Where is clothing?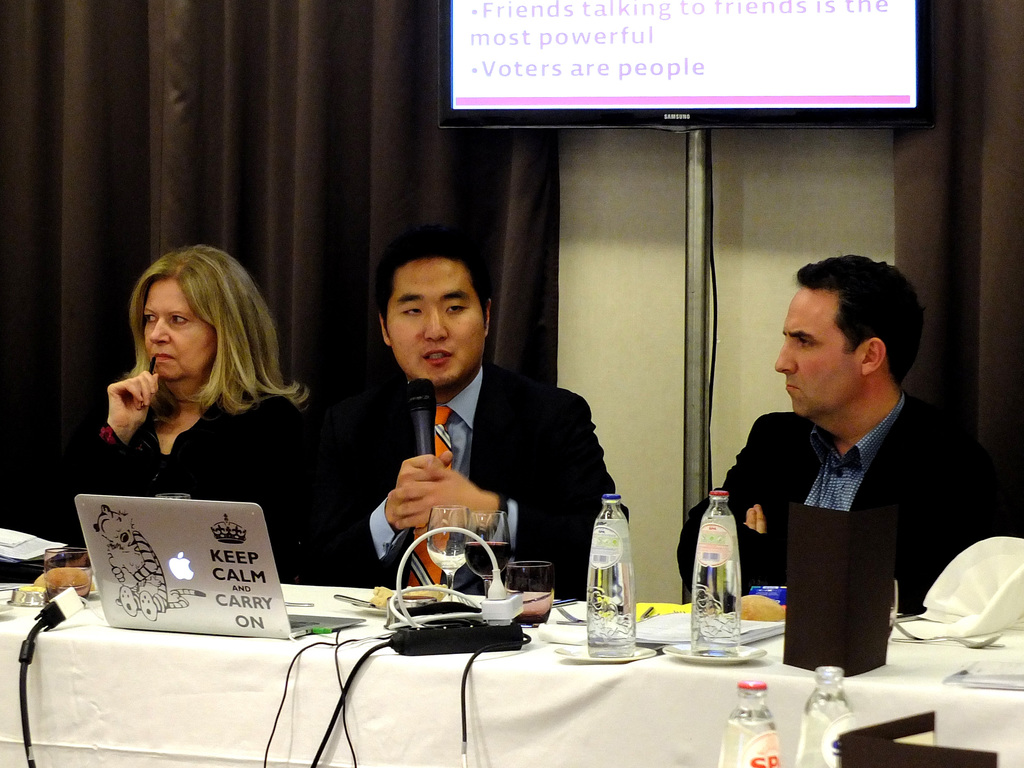
crop(38, 395, 328, 584).
